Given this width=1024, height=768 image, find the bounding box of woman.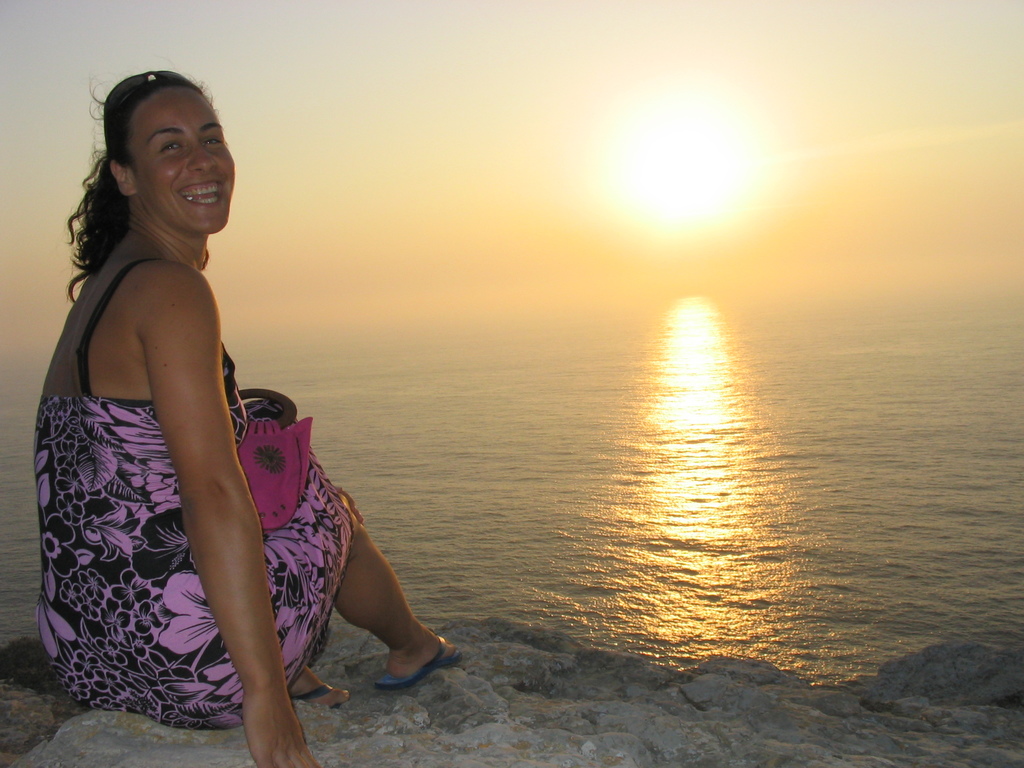
crop(31, 64, 418, 744).
